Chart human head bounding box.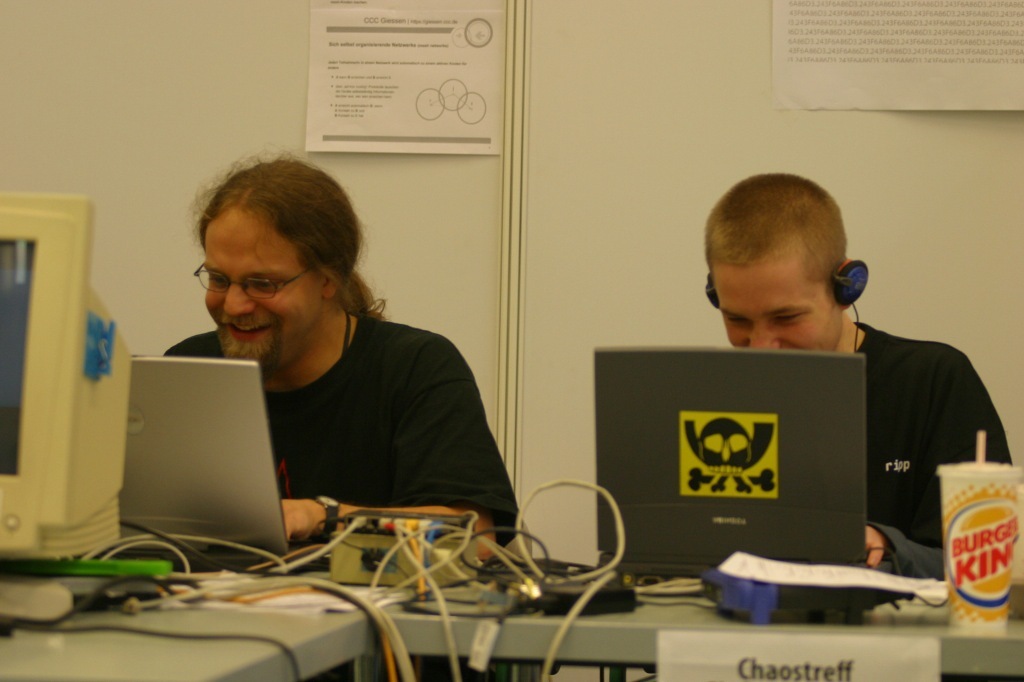
Charted: (184, 144, 360, 386).
